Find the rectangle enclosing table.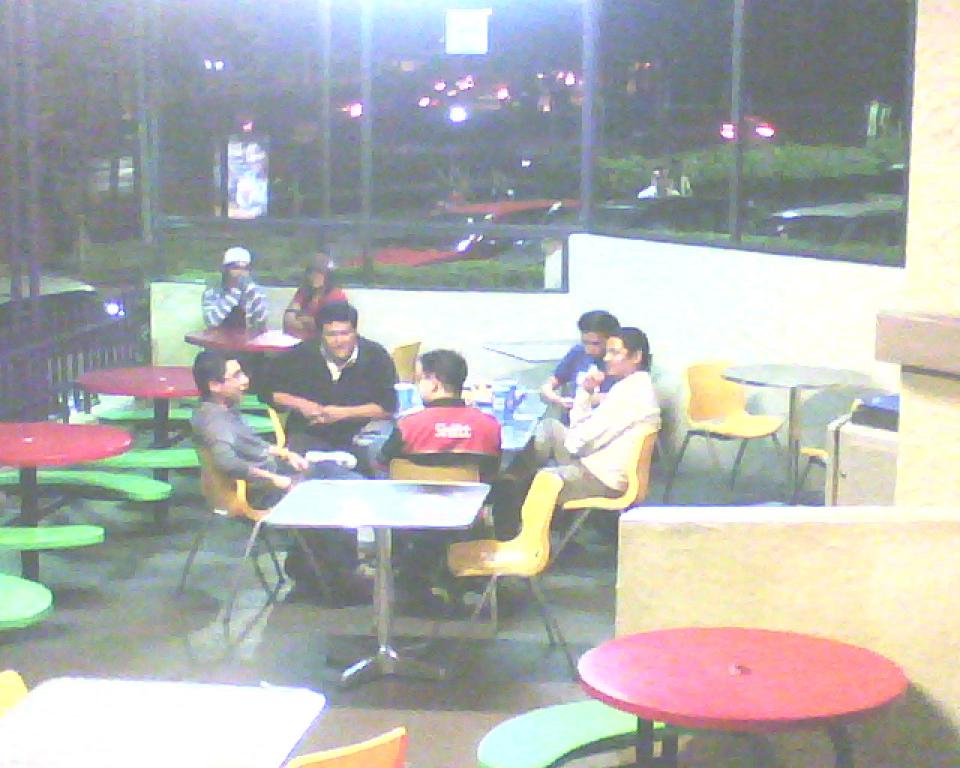
496 341 574 363.
